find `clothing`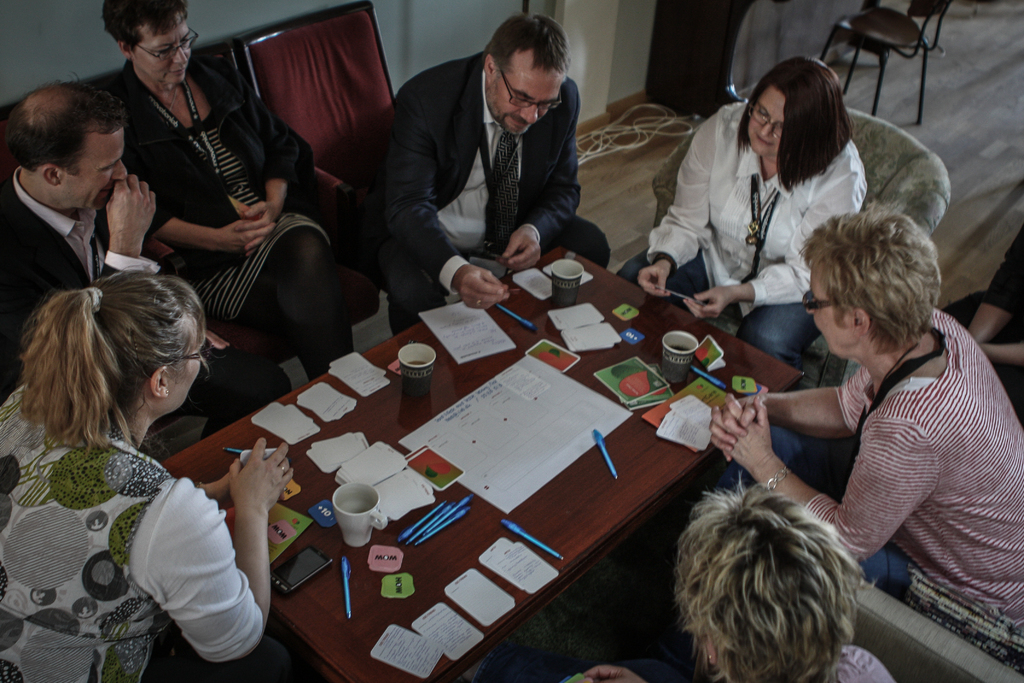
BBox(232, 206, 334, 383)
